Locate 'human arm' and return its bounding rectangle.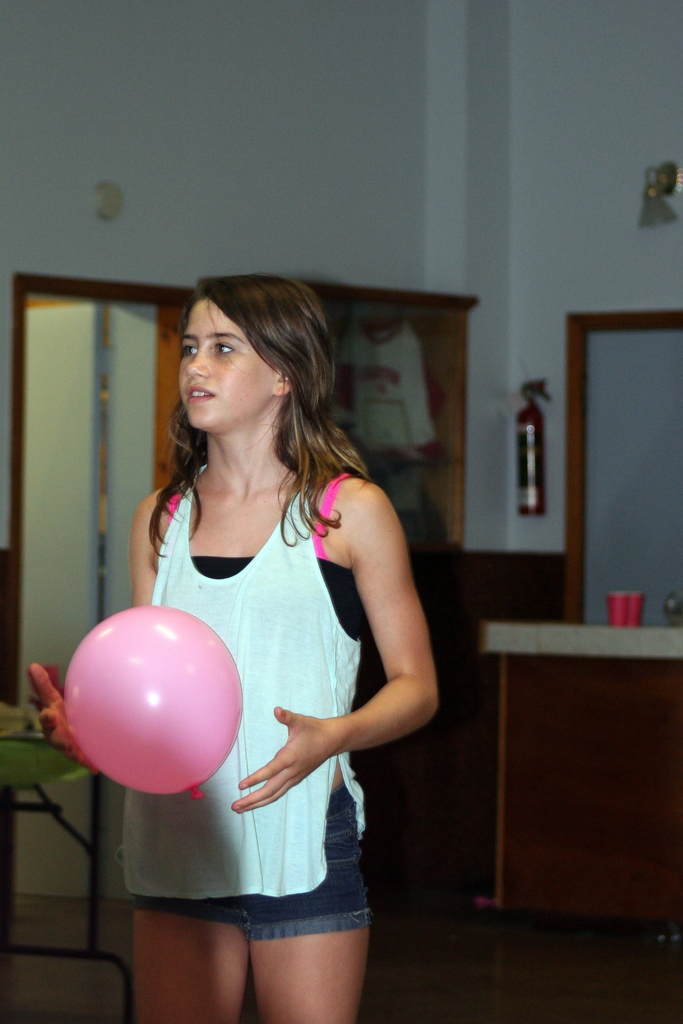
detection(231, 492, 445, 813).
